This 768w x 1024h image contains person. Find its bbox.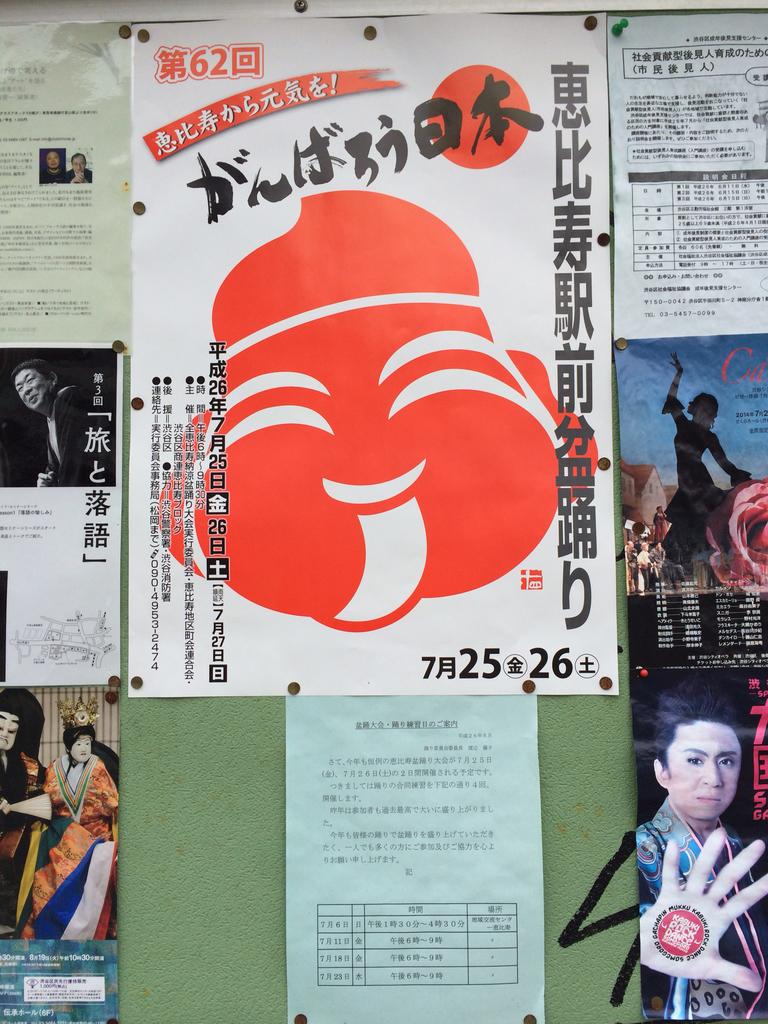
0 681 54 898.
